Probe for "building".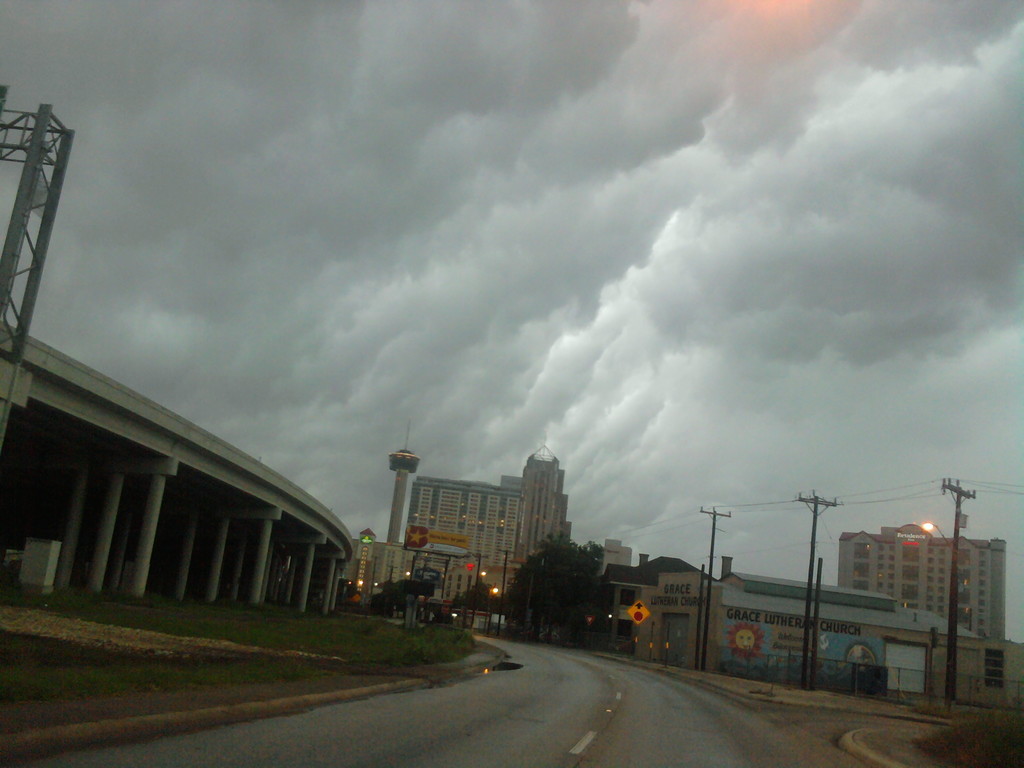
Probe result: x1=842, y1=522, x2=1009, y2=641.
